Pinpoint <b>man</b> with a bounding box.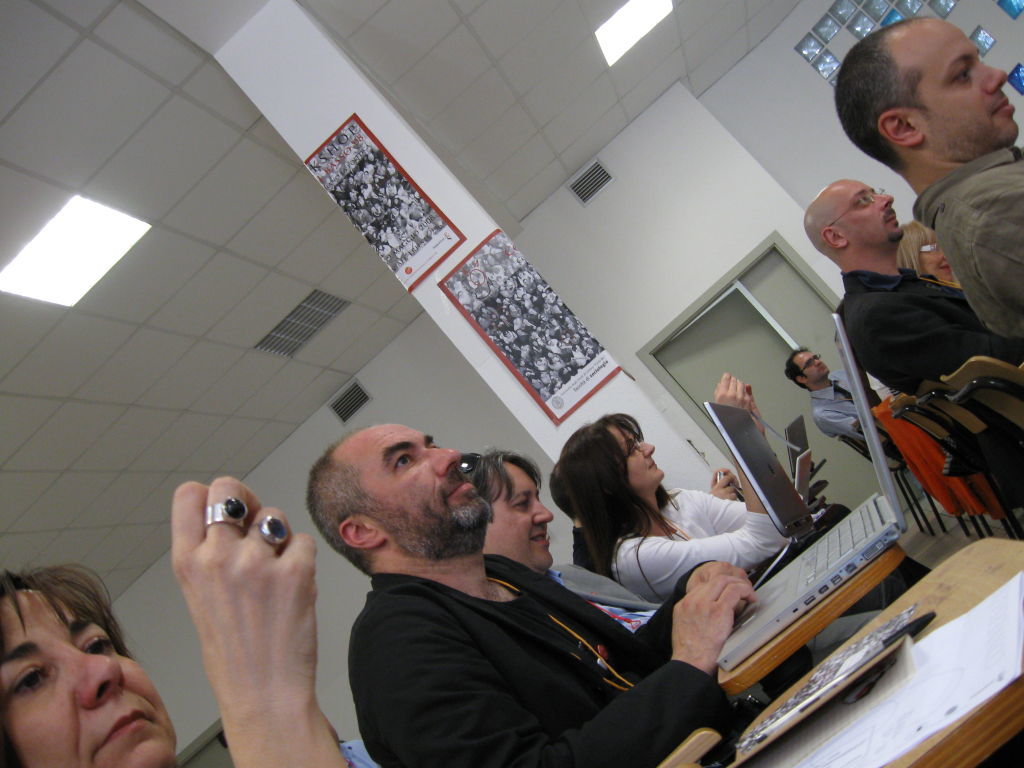
x1=302 y1=422 x2=757 y2=767.
